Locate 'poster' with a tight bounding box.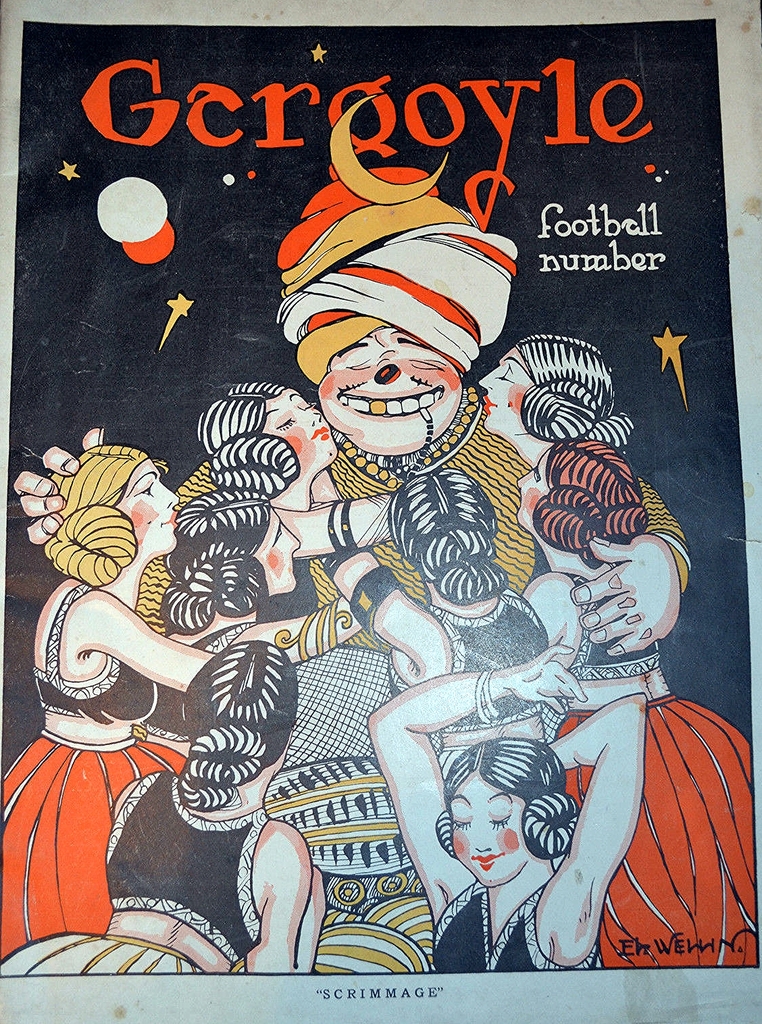
select_region(0, 18, 761, 1022).
